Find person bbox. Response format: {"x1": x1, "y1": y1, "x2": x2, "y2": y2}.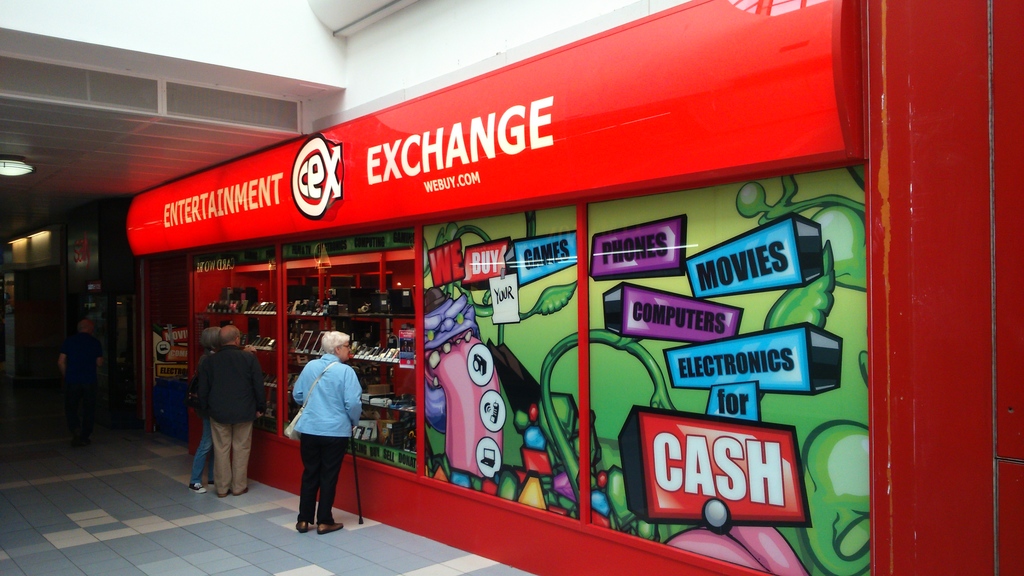
{"x1": 199, "y1": 329, "x2": 275, "y2": 484}.
